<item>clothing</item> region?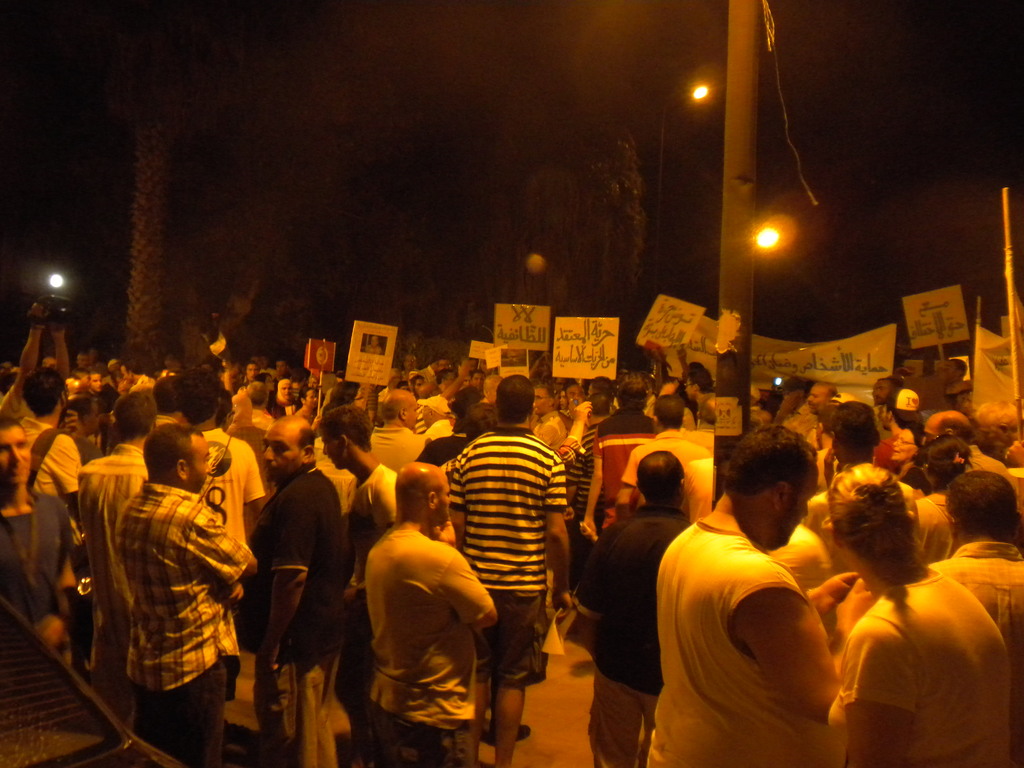
(925, 543, 1023, 765)
